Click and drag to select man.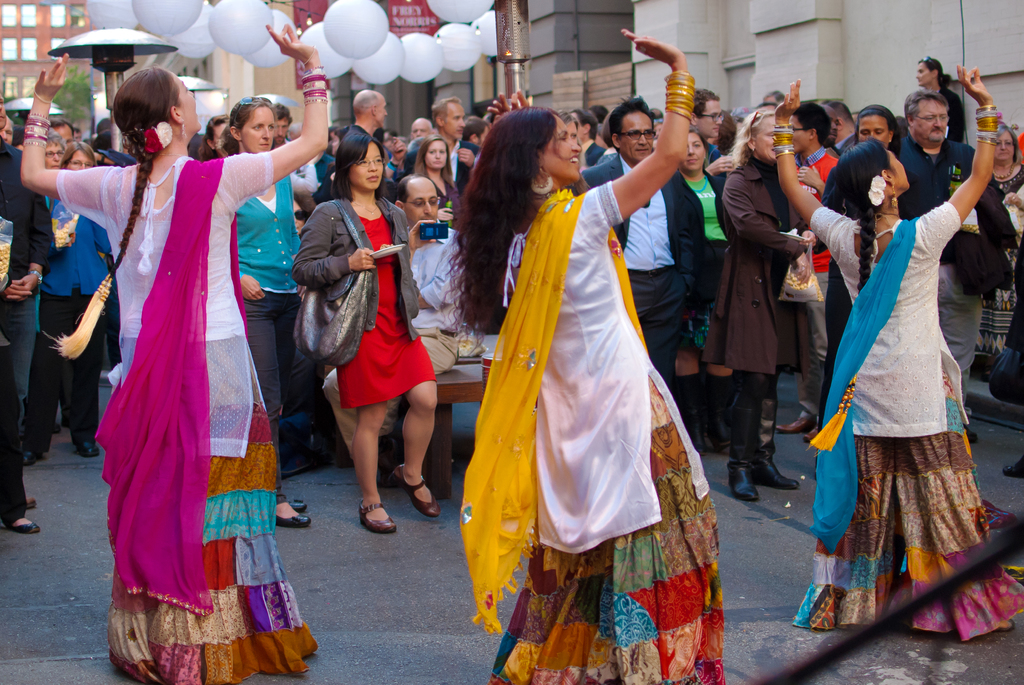
Selection: {"x1": 429, "y1": 100, "x2": 481, "y2": 191}.
